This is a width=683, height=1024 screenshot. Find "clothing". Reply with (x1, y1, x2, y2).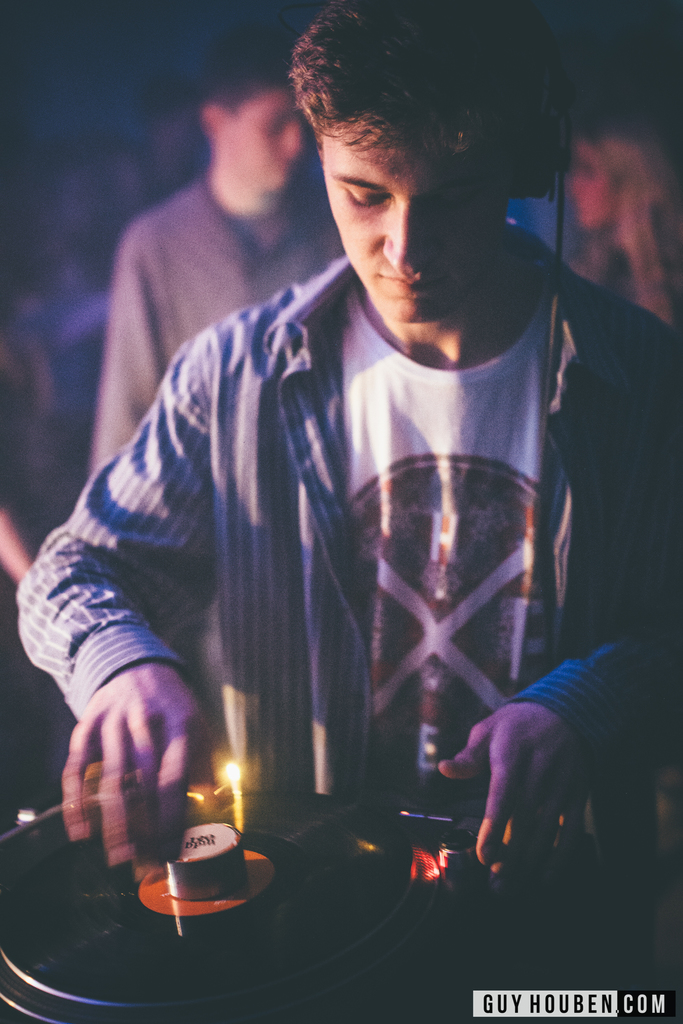
(60, 186, 616, 931).
